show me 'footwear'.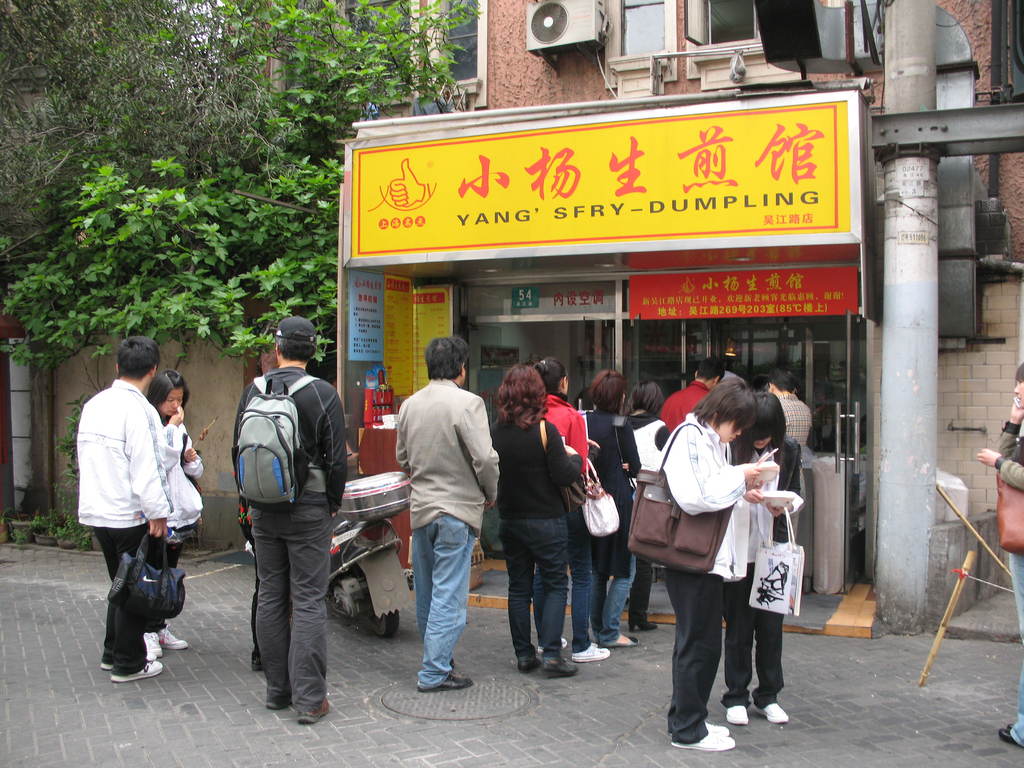
'footwear' is here: Rect(417, 669, 470, 691).
